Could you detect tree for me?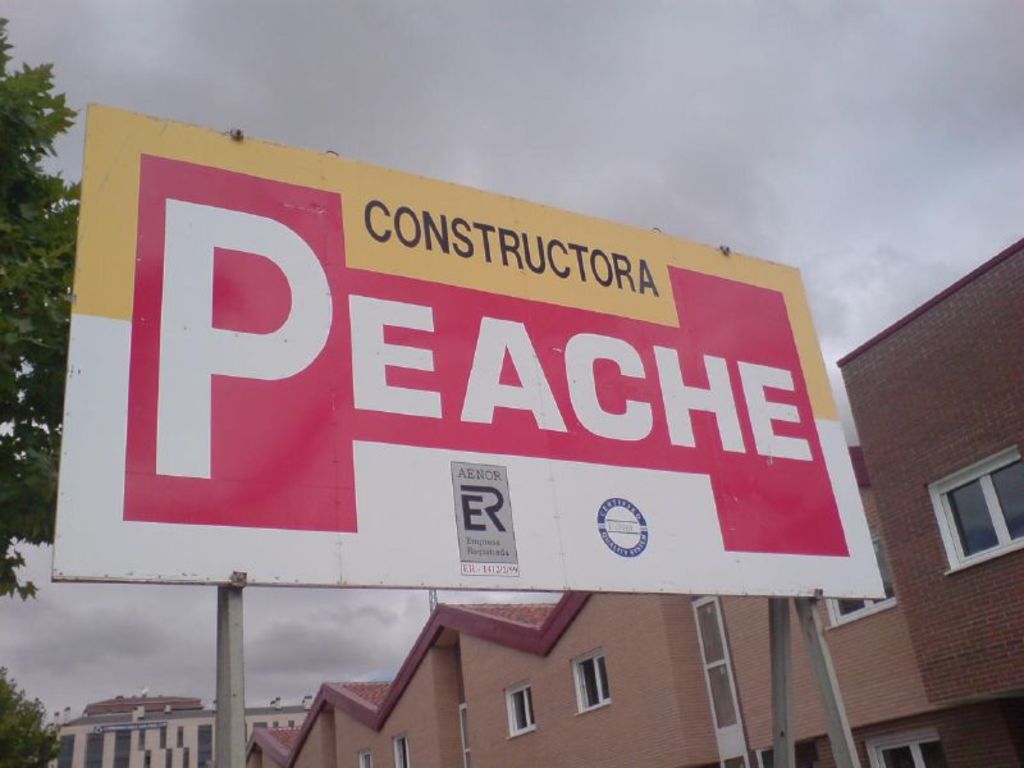
Detection result: 0 673 64 767.
